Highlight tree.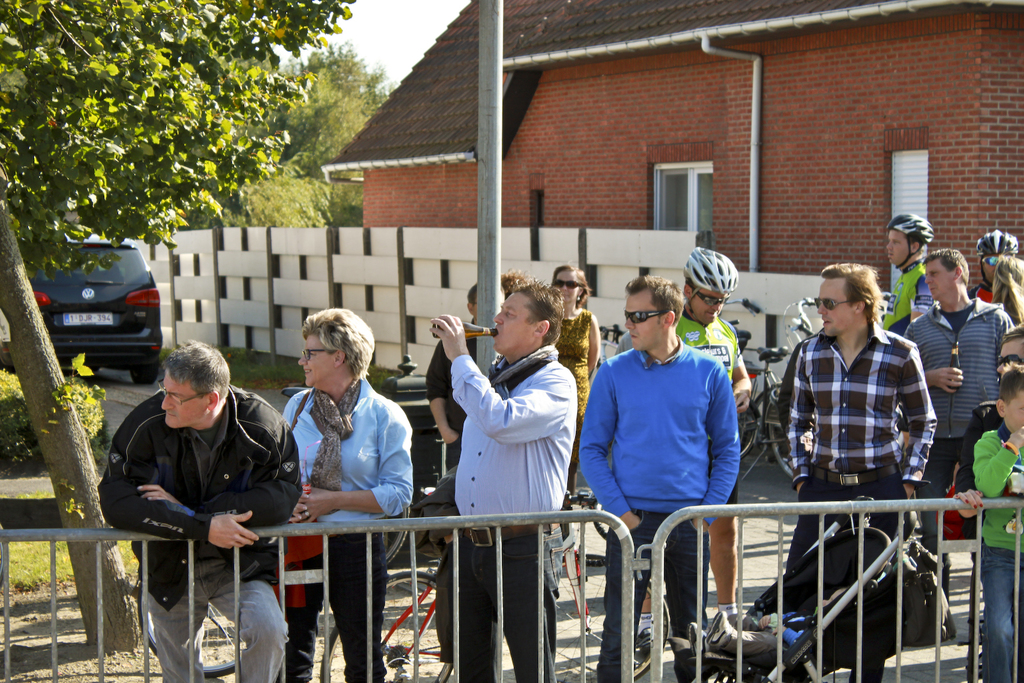
Highlighted region: pyautogui.locateOnScreen(0, 0, 357, 654).
